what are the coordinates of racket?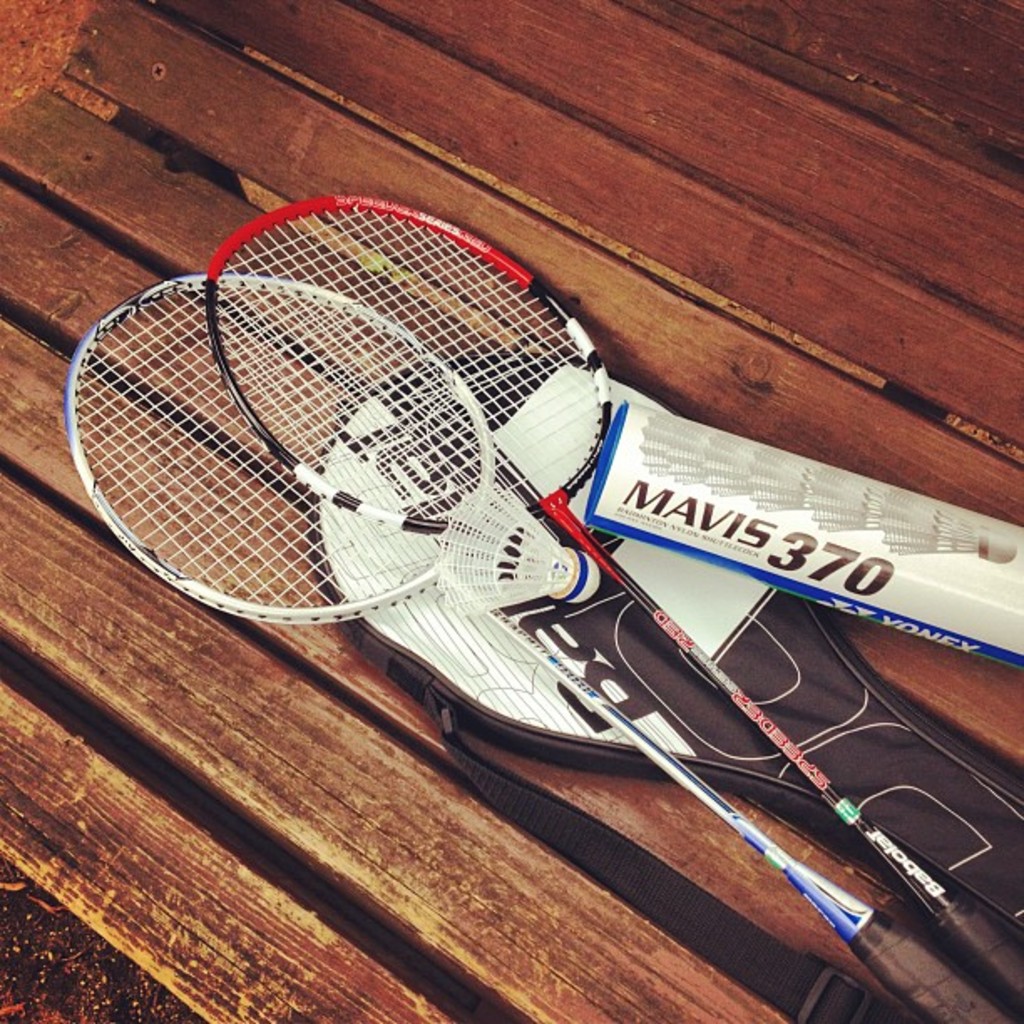
x1=67 y1=274 x2=1009 y2=1021.
